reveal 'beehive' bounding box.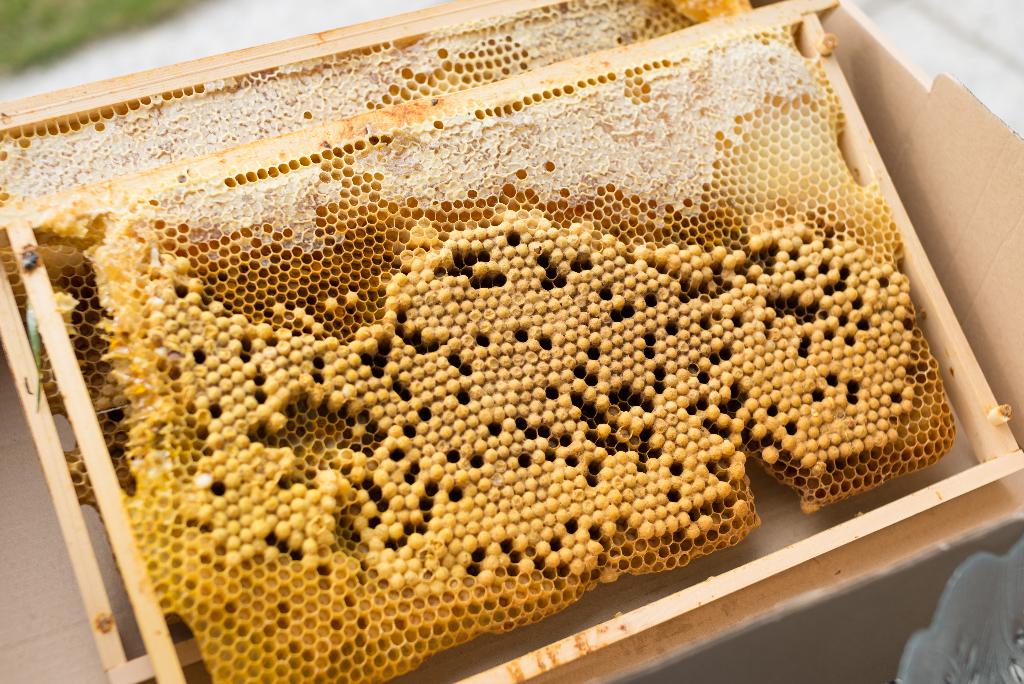
Revealed: rect(0, 0, 1023, 683).
